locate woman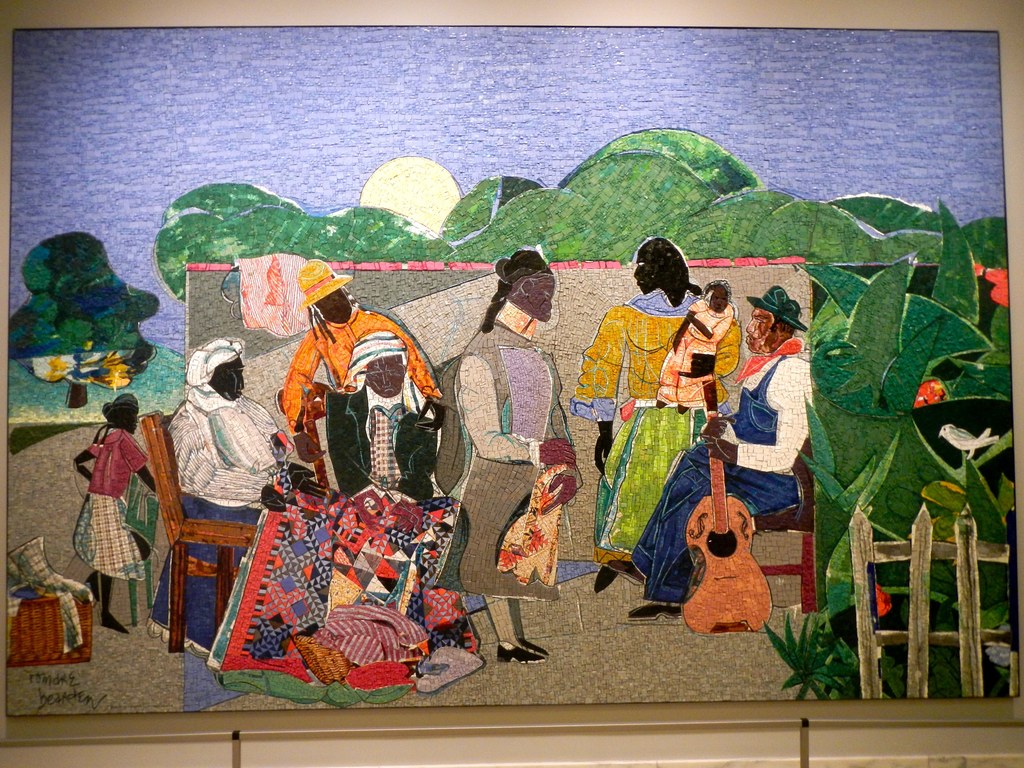
136/337/333/666
